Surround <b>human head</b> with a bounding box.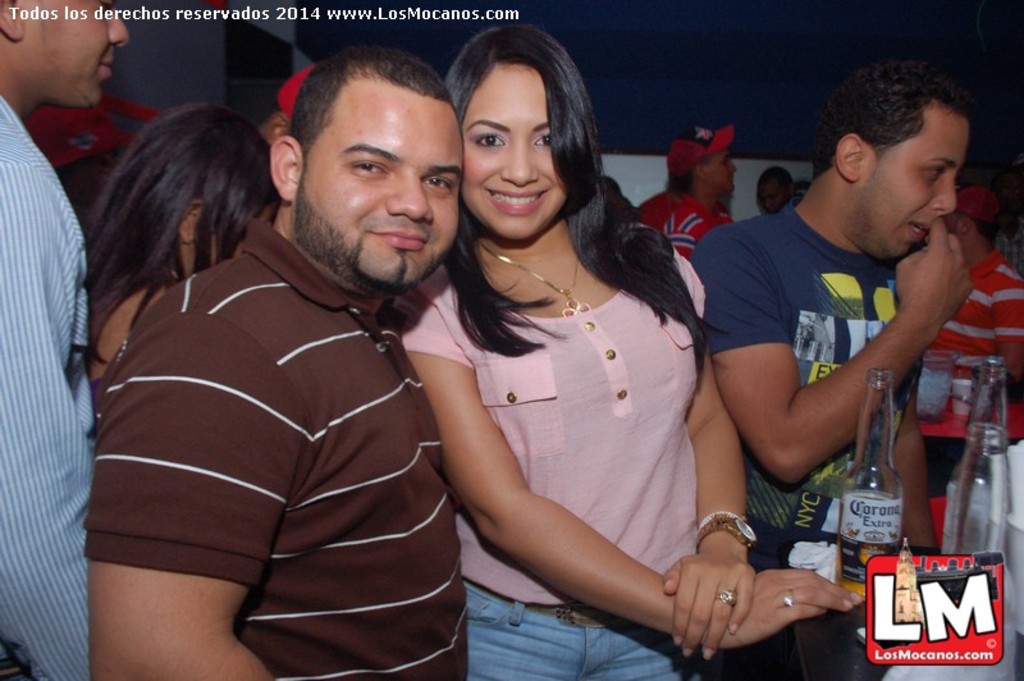
detection(943, 182, 998, 243).
